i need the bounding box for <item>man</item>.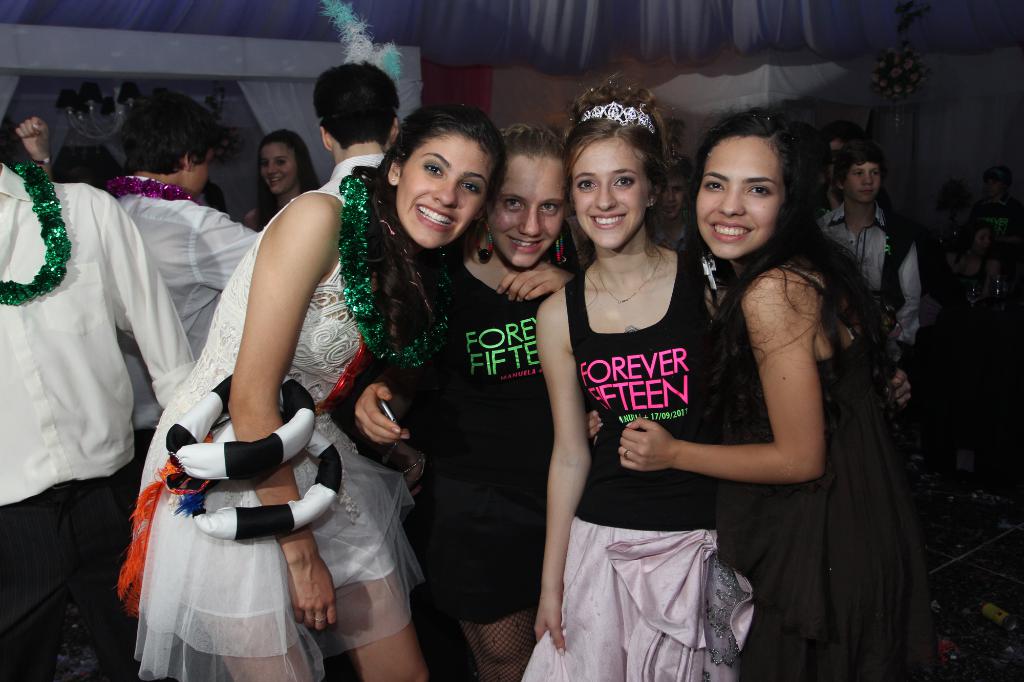
Here it is: box=[0, 157, 205, 681].
